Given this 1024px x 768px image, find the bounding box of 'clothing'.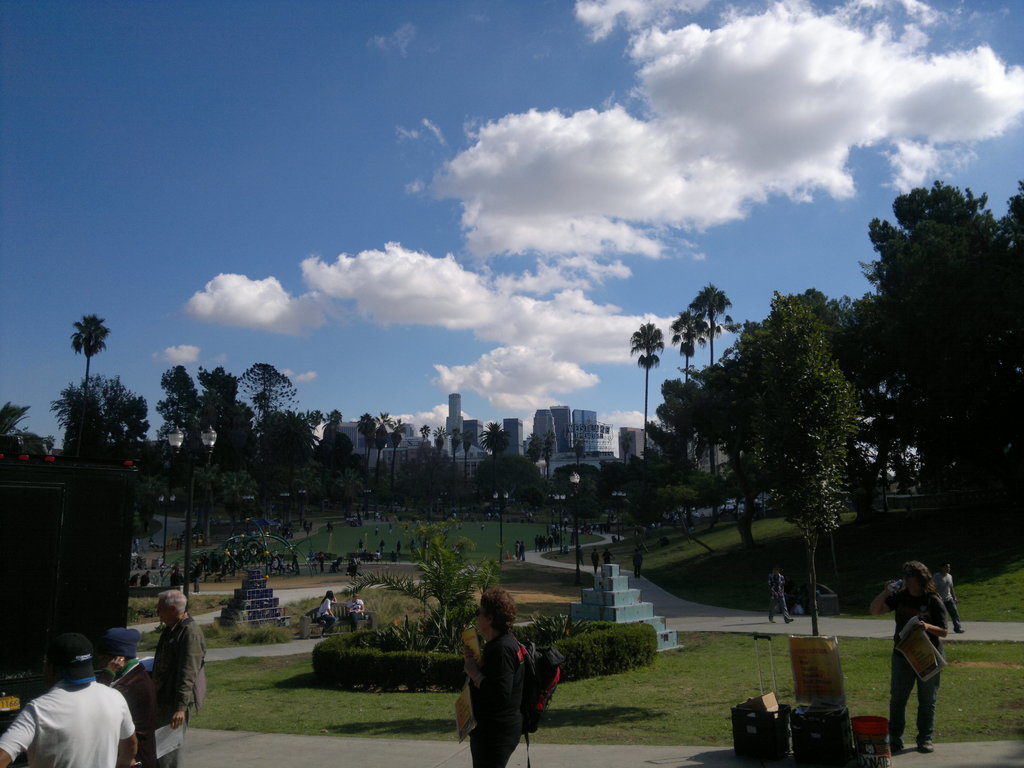
(x1=931, y1=572, x2=959, y2=632).
